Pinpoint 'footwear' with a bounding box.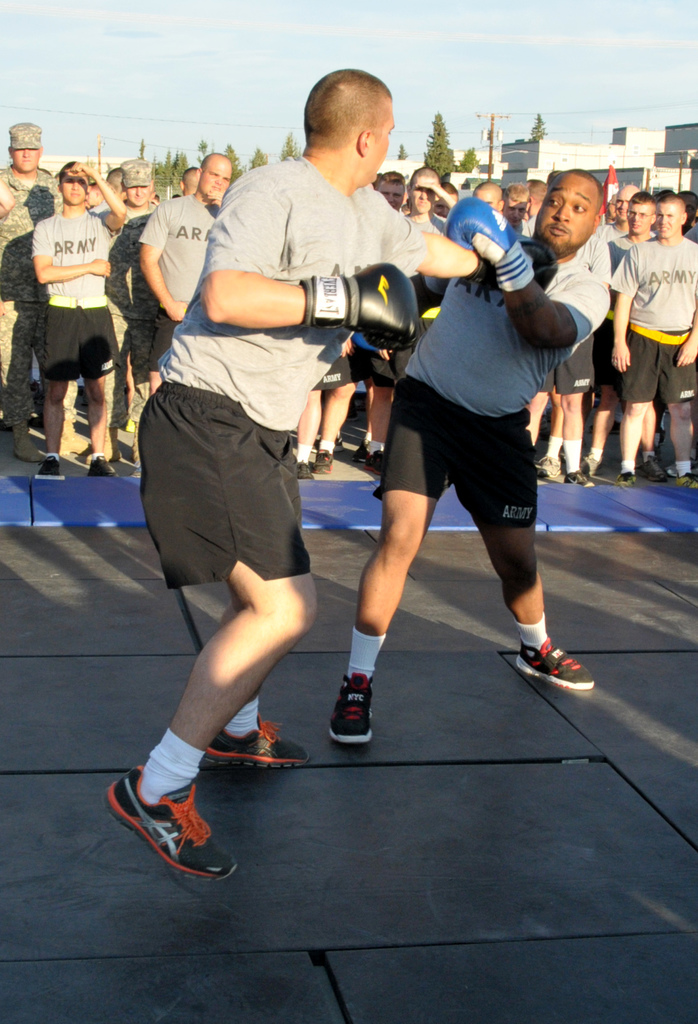
x1=84 y1=455 x2=124 y2=476.
